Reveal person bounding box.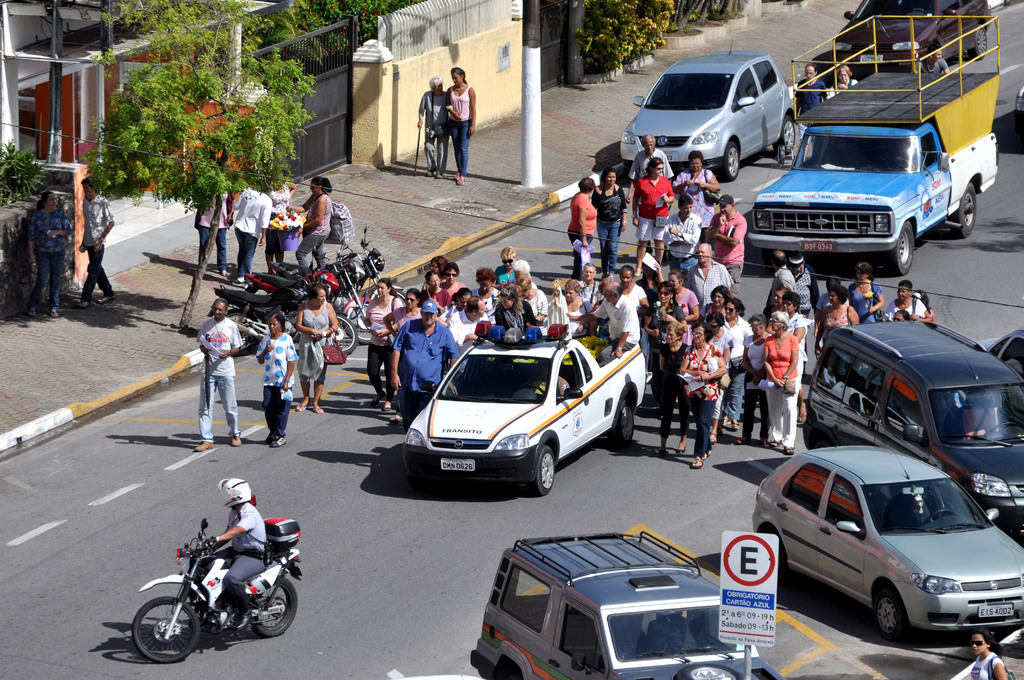
Revealed: (left=229, top=188, right=271, bottom=280).
